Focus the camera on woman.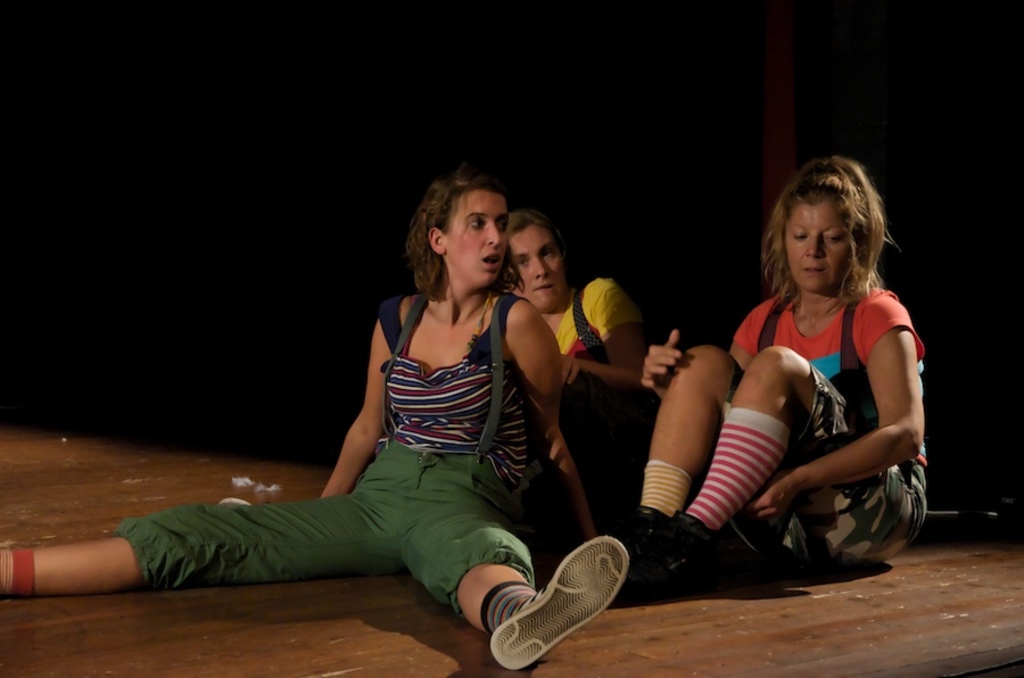
Focus region: select_region(619, 156, 927, 602).
